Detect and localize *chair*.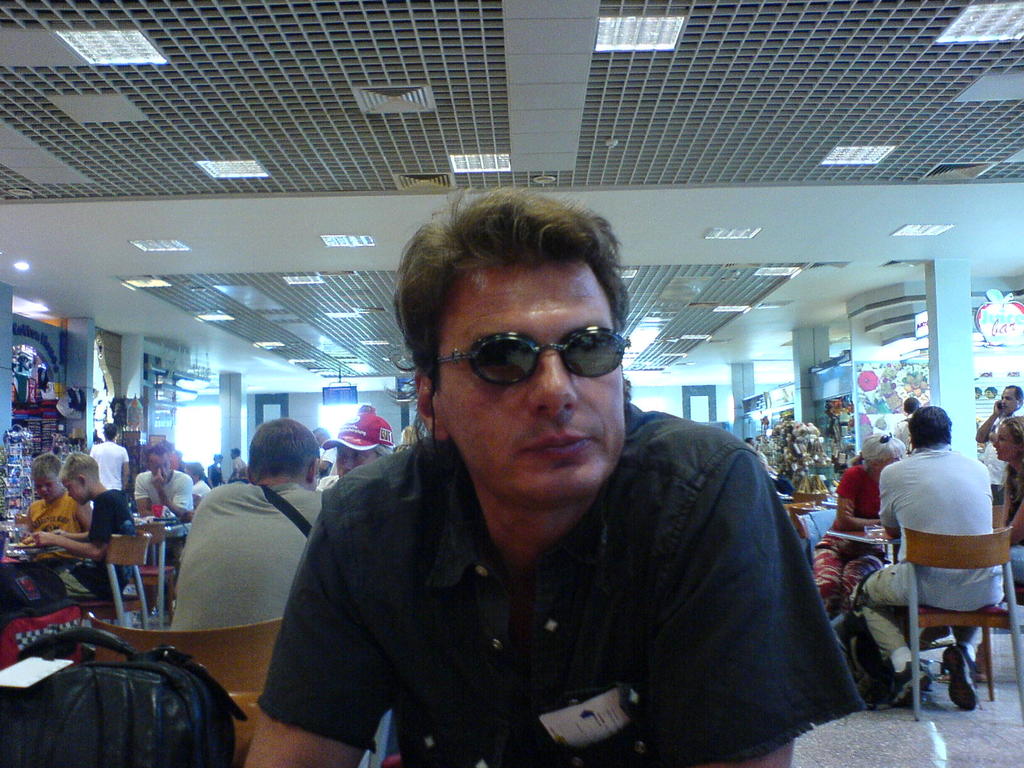
Localized at 70,616,297,762.
